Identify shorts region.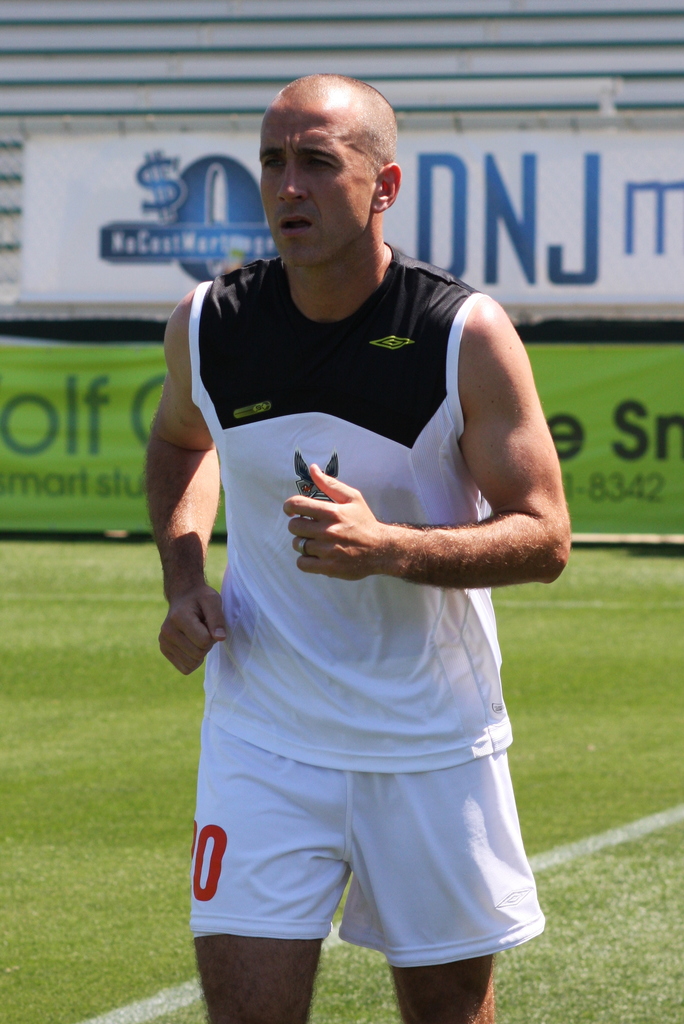
Region: 208,764,562,991.
